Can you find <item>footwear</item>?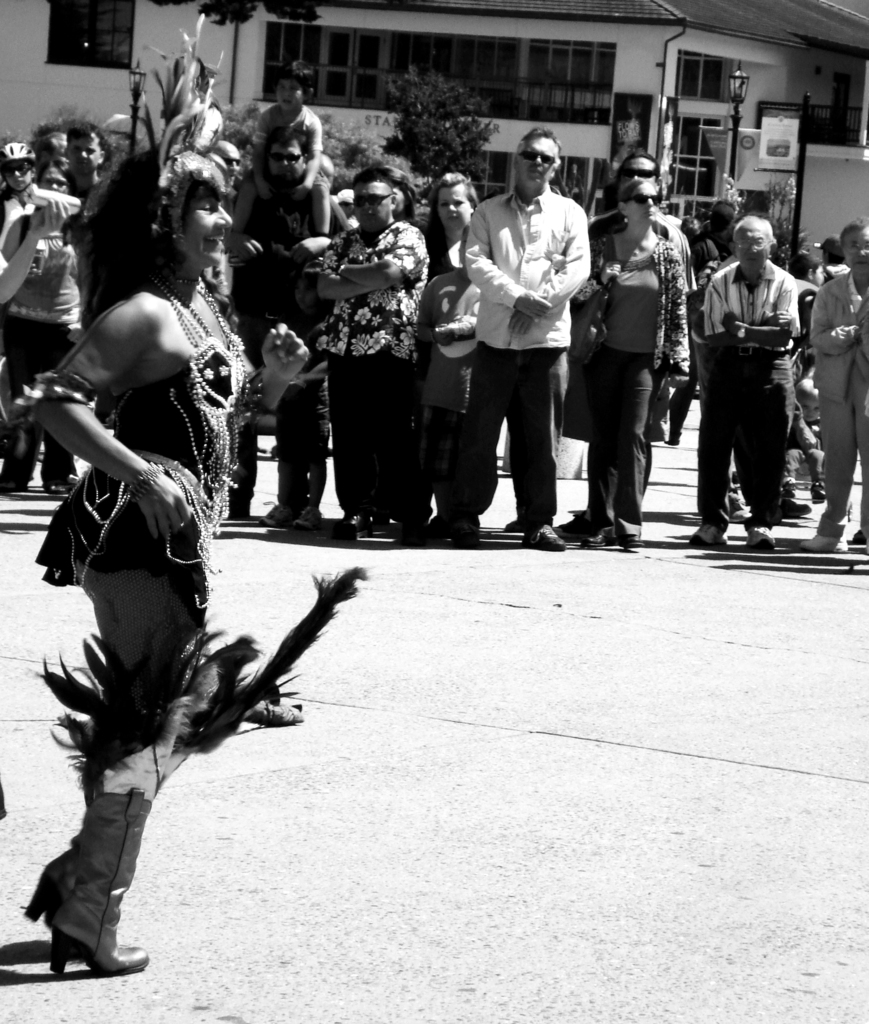
Yes, bounding box: pyautogui.locateOnScreen(501, 507, 527, 533).
